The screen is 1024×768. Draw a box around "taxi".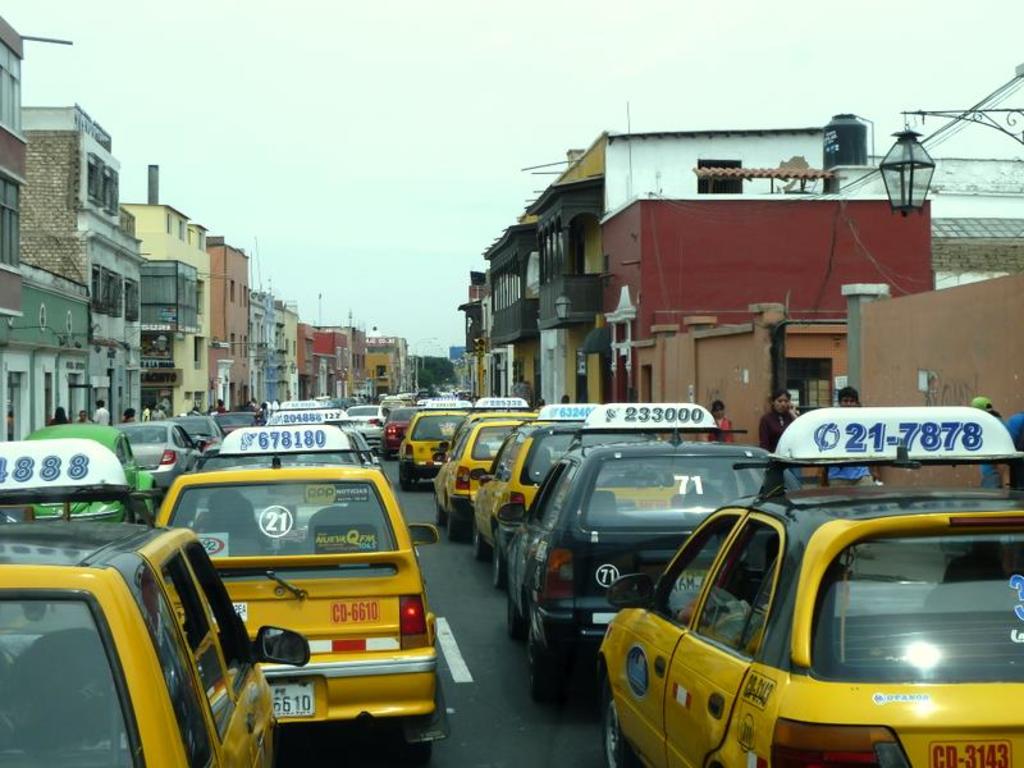
<region>430, 389, 538, 536</region>.
